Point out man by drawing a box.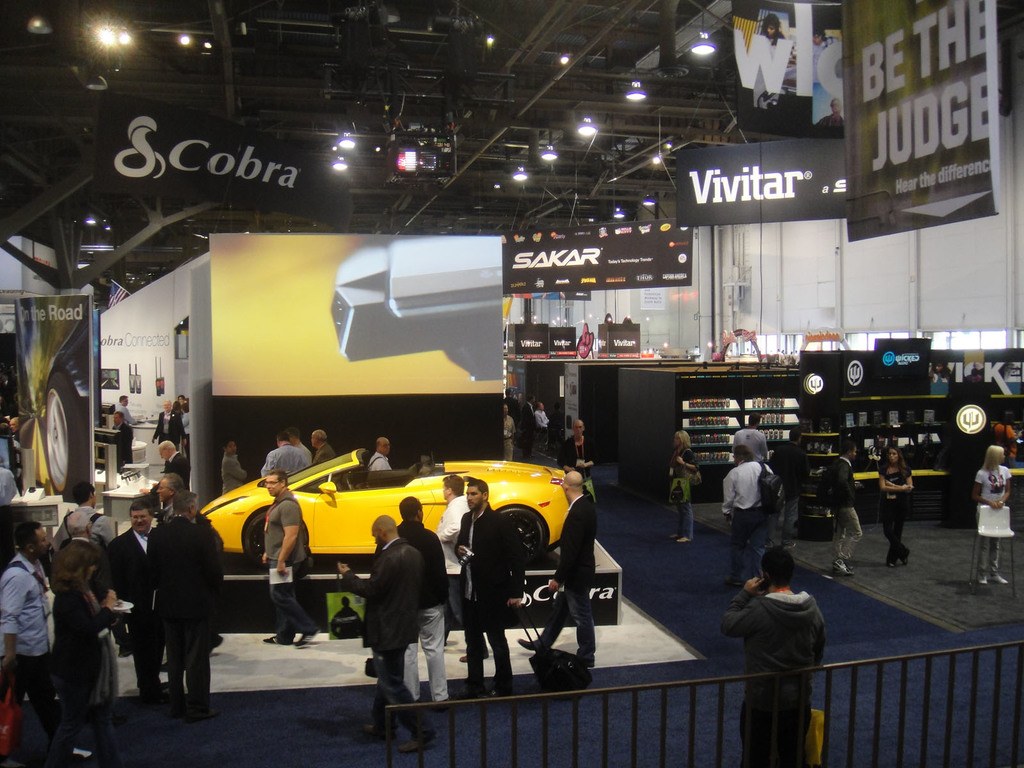
<box>252,433,309,477</box>.
